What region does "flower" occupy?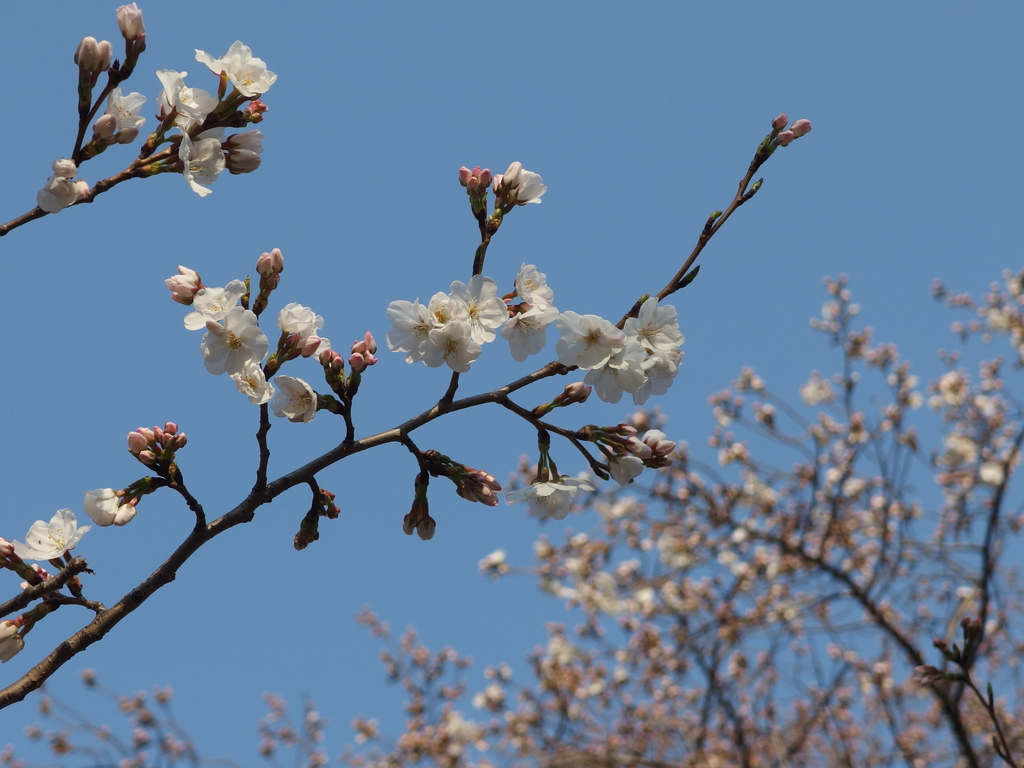
crop(229, 356, 271, 406).
